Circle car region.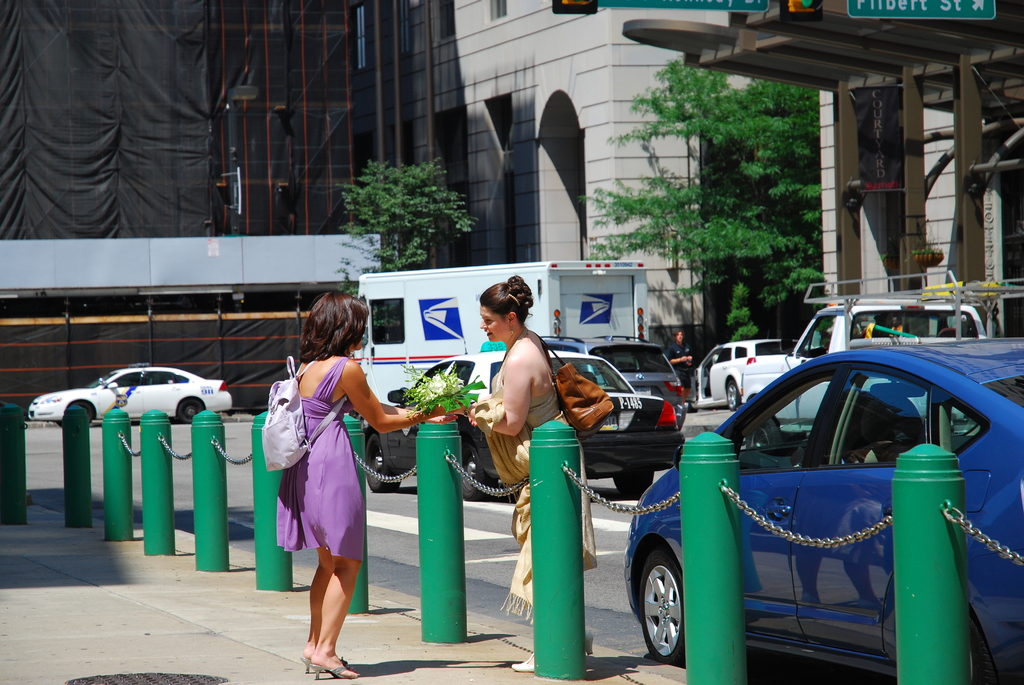
Region: box(28, 366, 232, 429).
